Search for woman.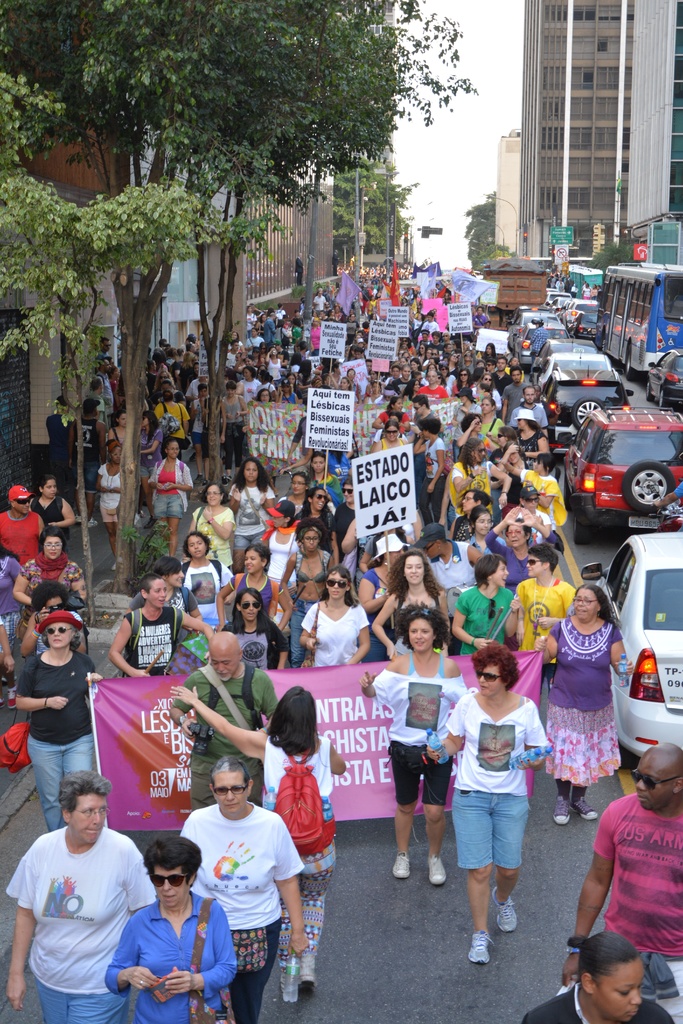
Found at detection(17, 574, 88, 654).
